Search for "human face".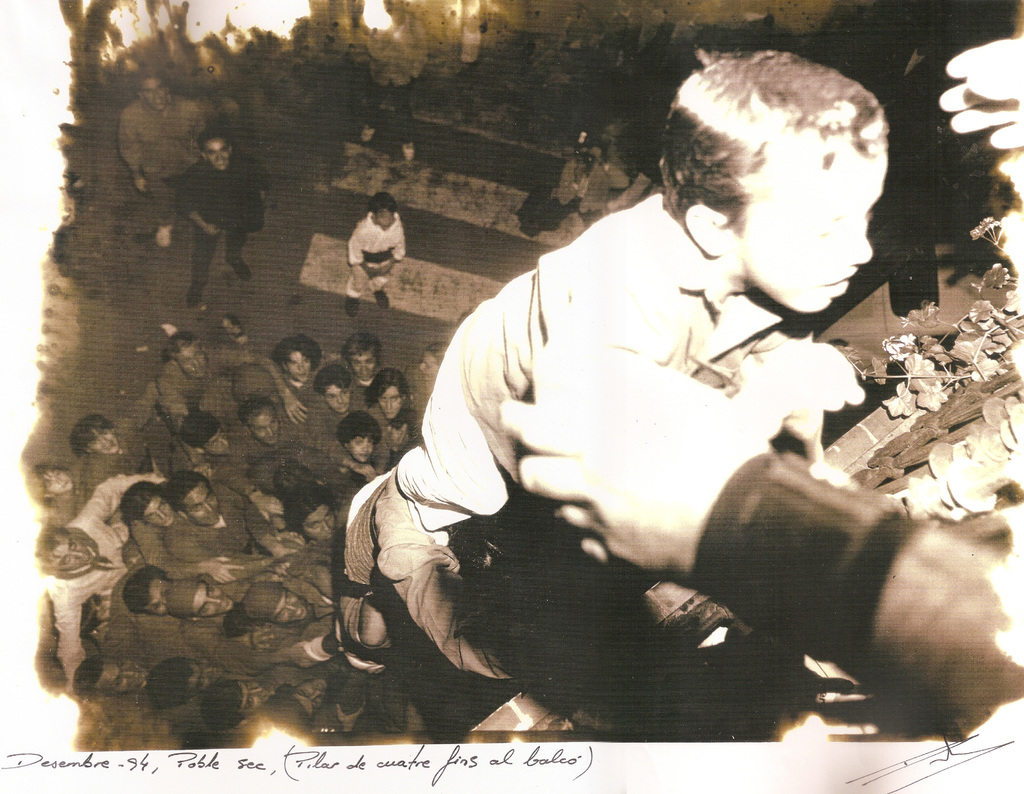
Found at bbox(179, 487, 219, 528).
